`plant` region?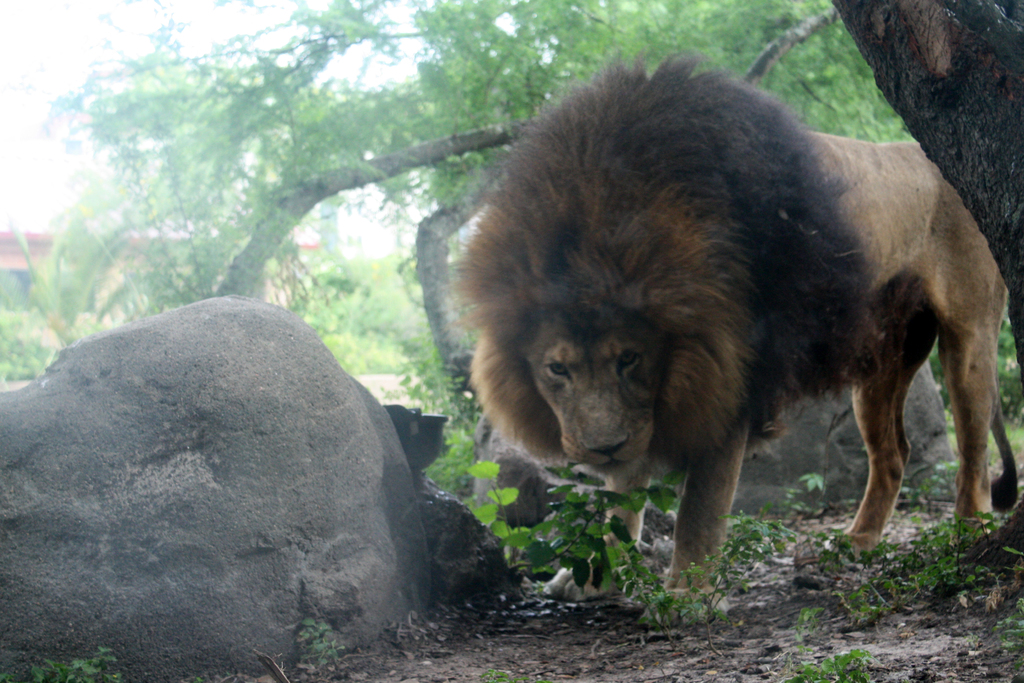
box(460, 454, 533, 577)
